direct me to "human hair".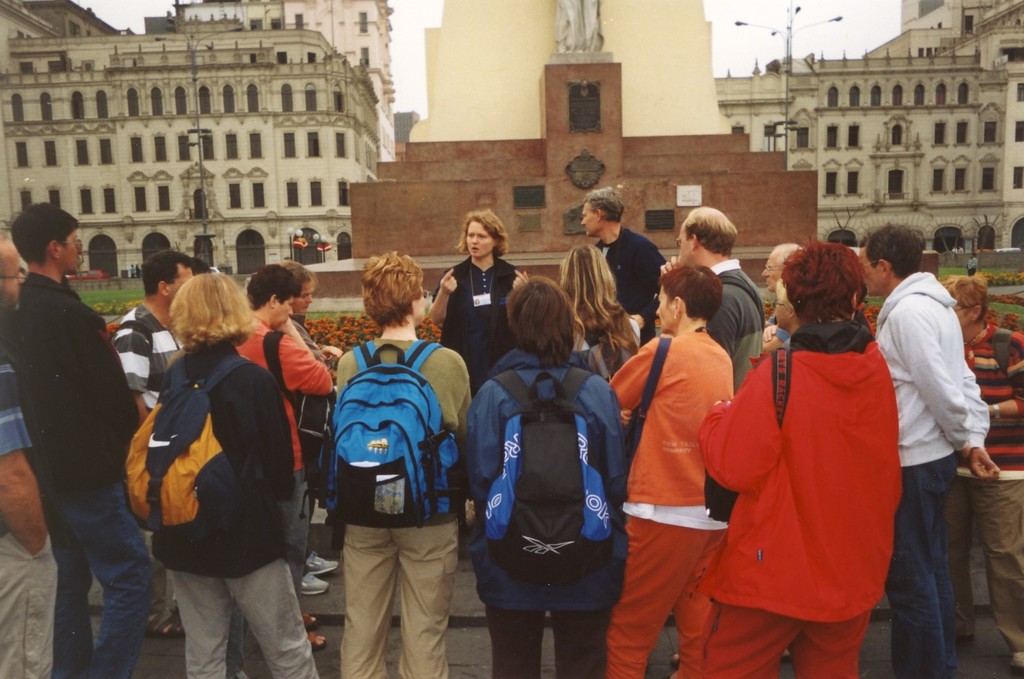
Direction: <box>685,208,737,255</box>.
